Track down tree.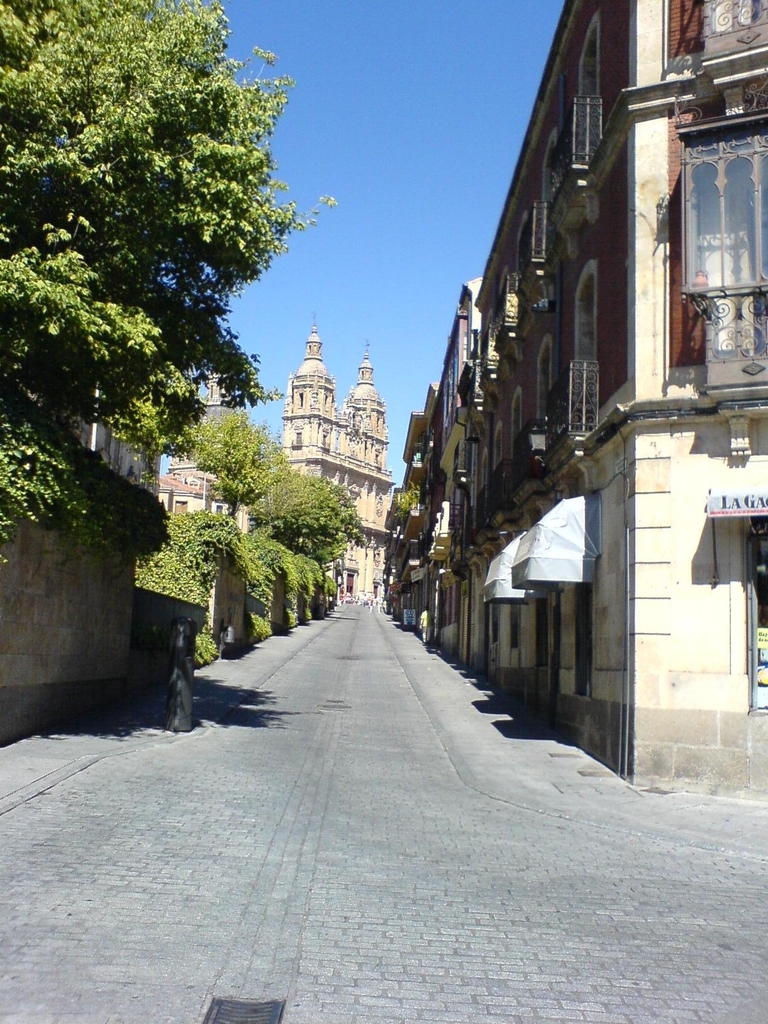
Tracked to bbox=[133, 469, 359, 671].
